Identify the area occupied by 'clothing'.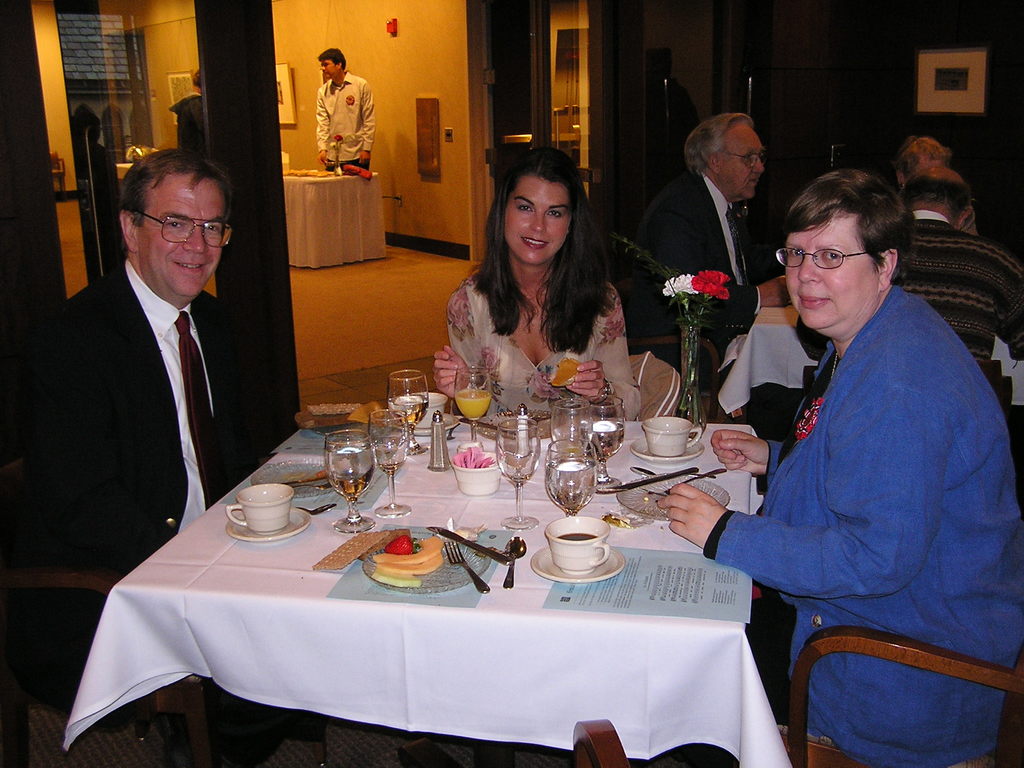
Area: <box>436,257,644,424</box>.
